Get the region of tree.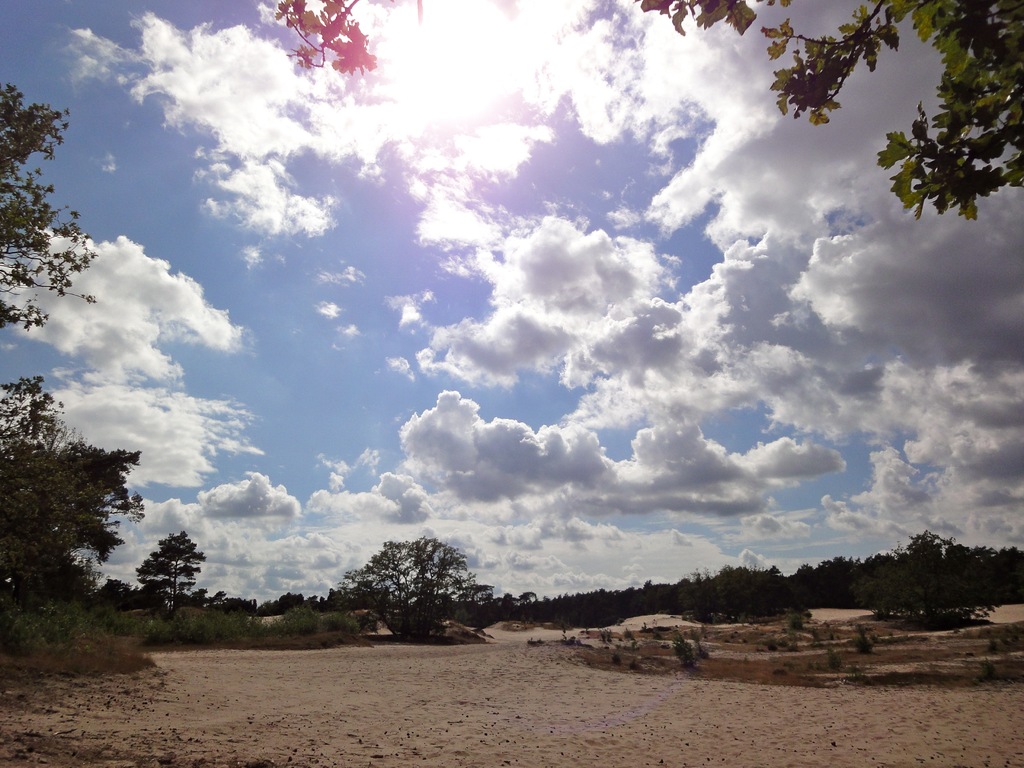
(0,378,63,464).
